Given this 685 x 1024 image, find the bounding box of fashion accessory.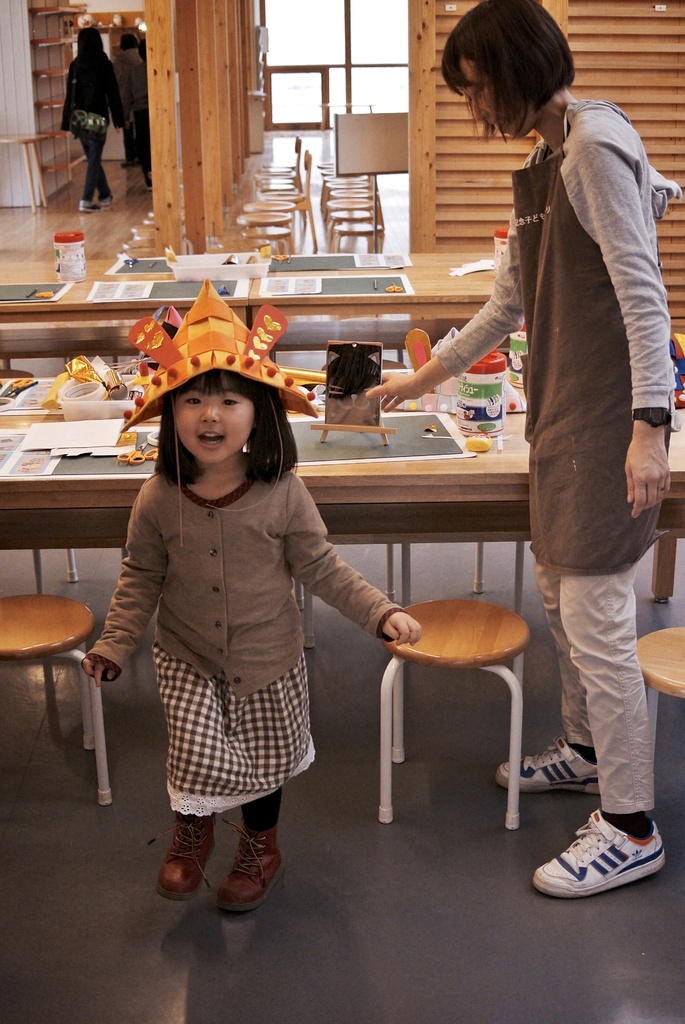
101:195:113:207.
